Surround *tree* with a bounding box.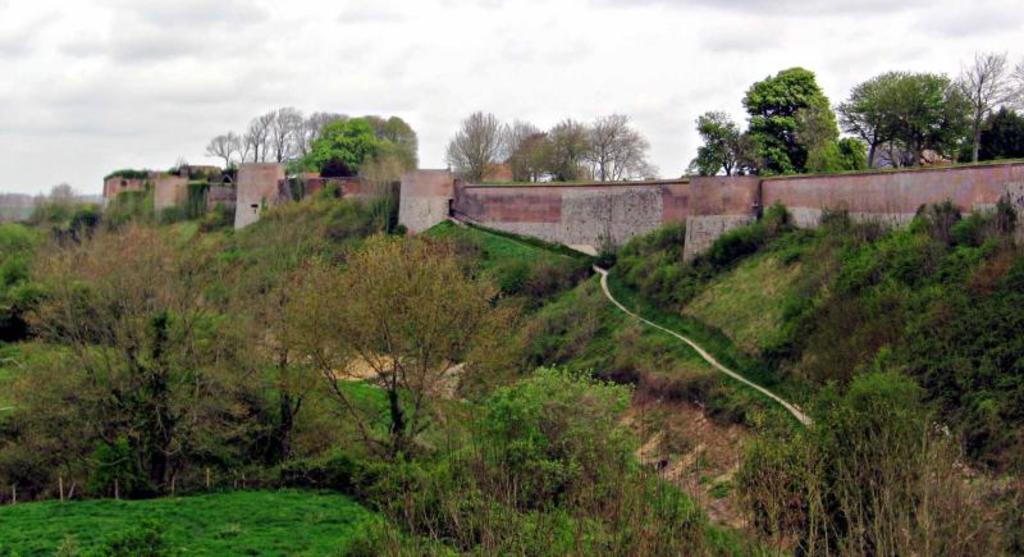
rect(548, 109, 589, 178).
